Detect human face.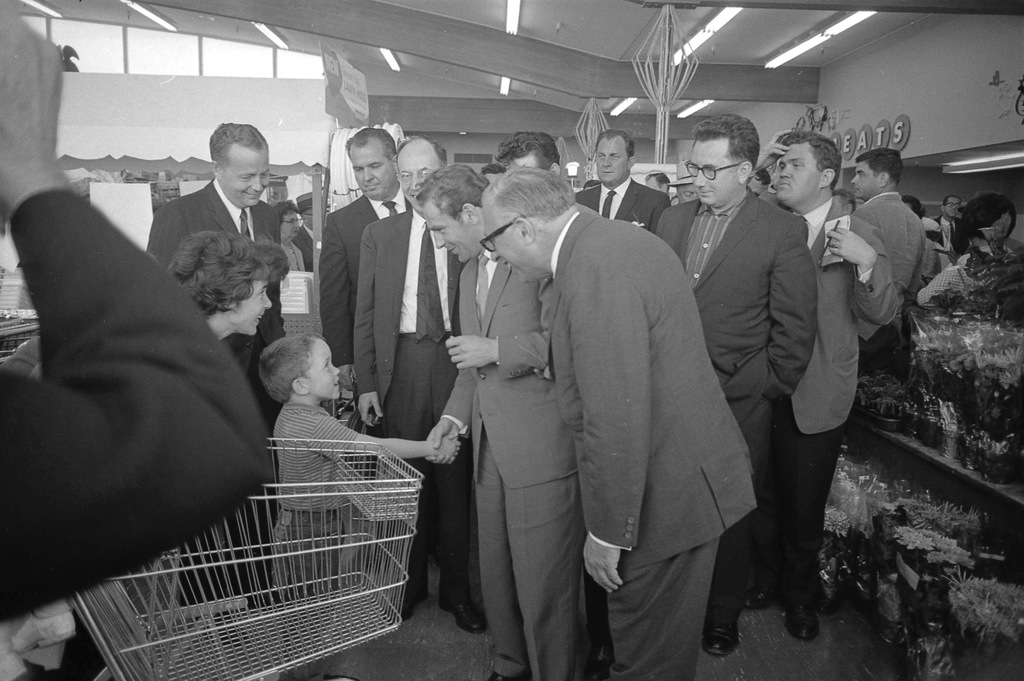
Detected at [left=774, top=149, right=818, bottom=202].
